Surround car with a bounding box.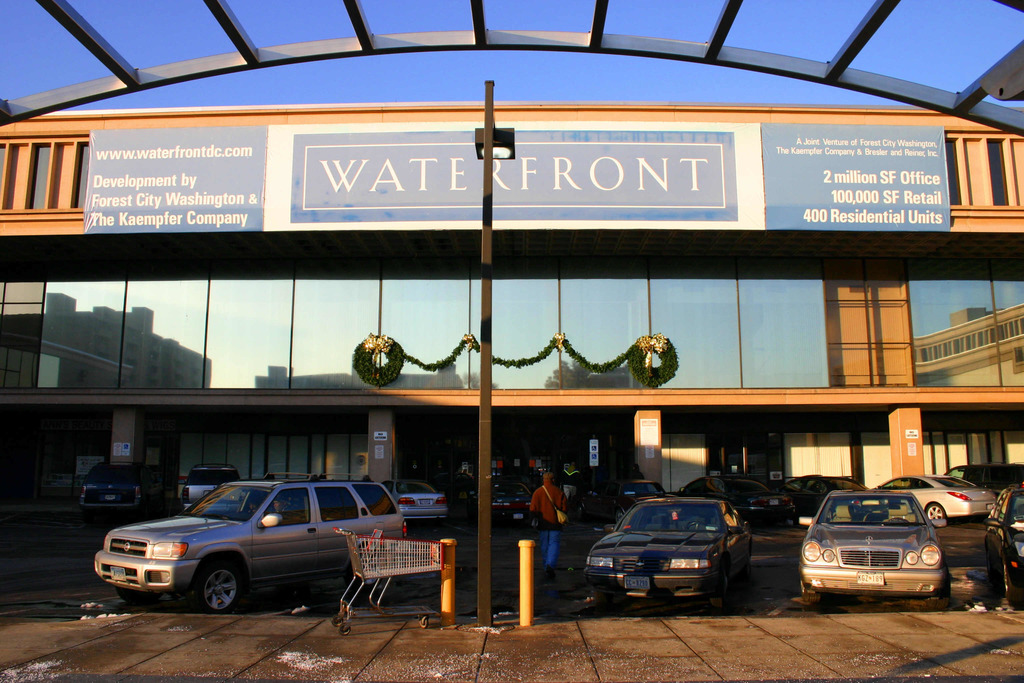
l=945, t=462, r=1023, b=491.
